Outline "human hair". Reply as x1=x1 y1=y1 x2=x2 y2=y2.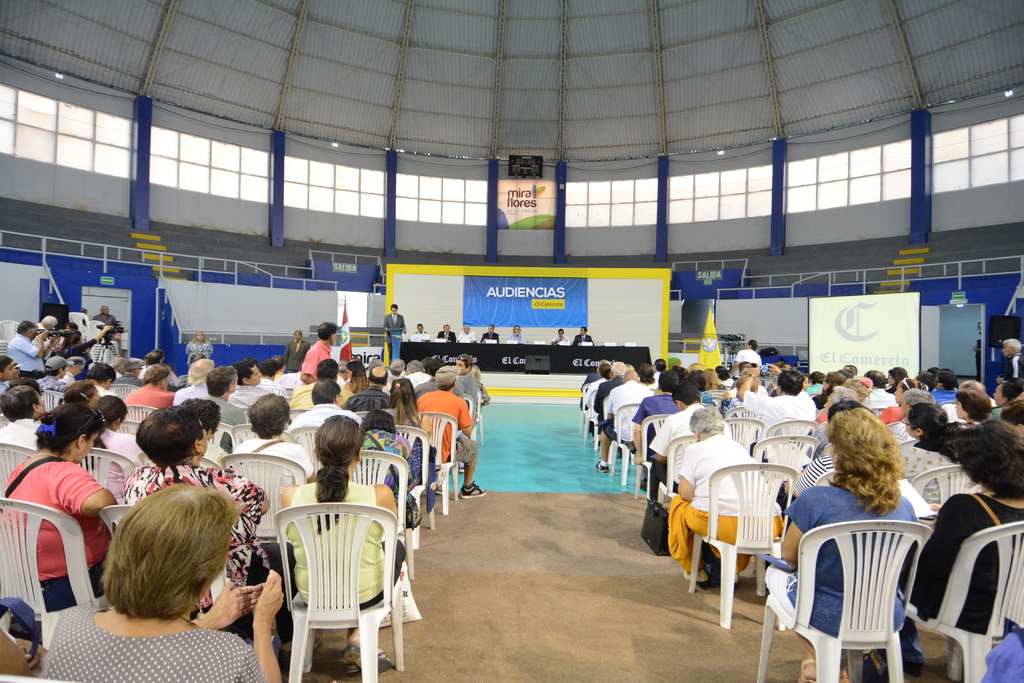
x1=65 y1=321 x2=77 y2=331.
